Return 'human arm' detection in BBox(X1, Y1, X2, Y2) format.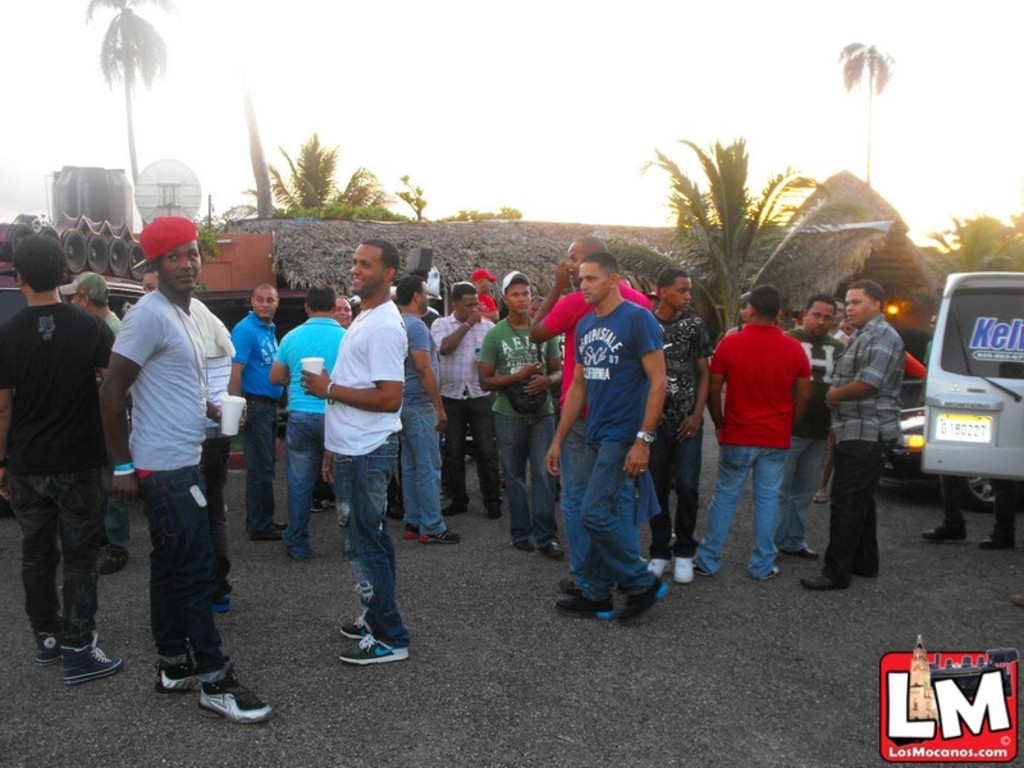
BBox(526, 260, 571, 346).
